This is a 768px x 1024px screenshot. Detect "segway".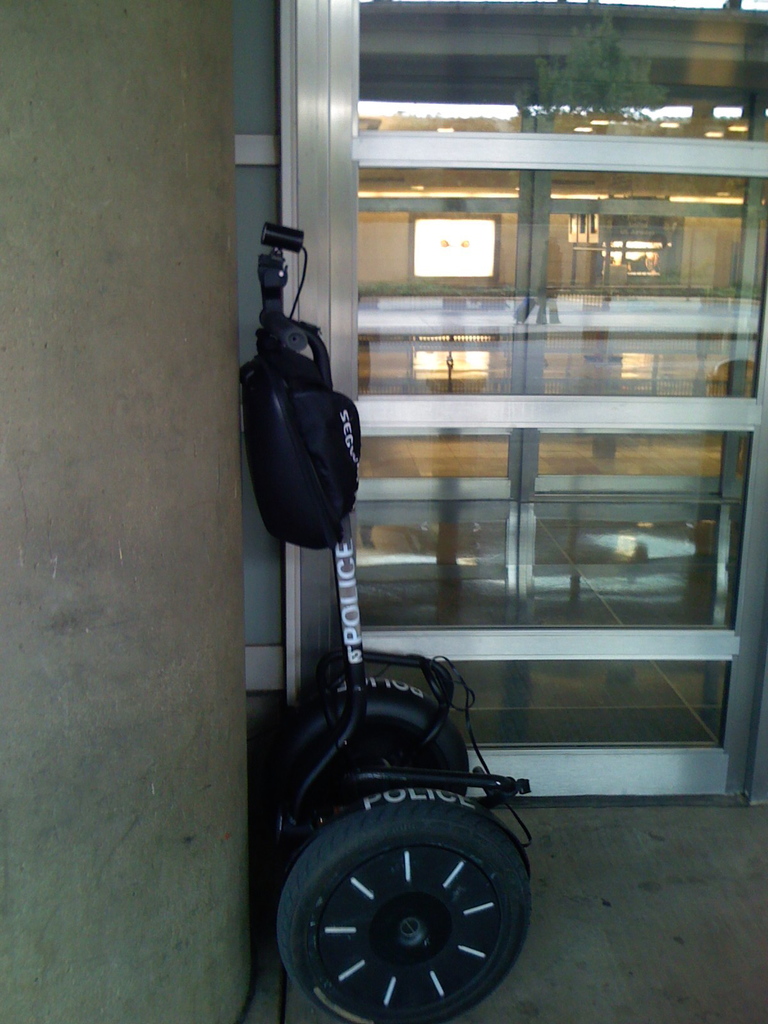
(263, 223, 529, 1023).
